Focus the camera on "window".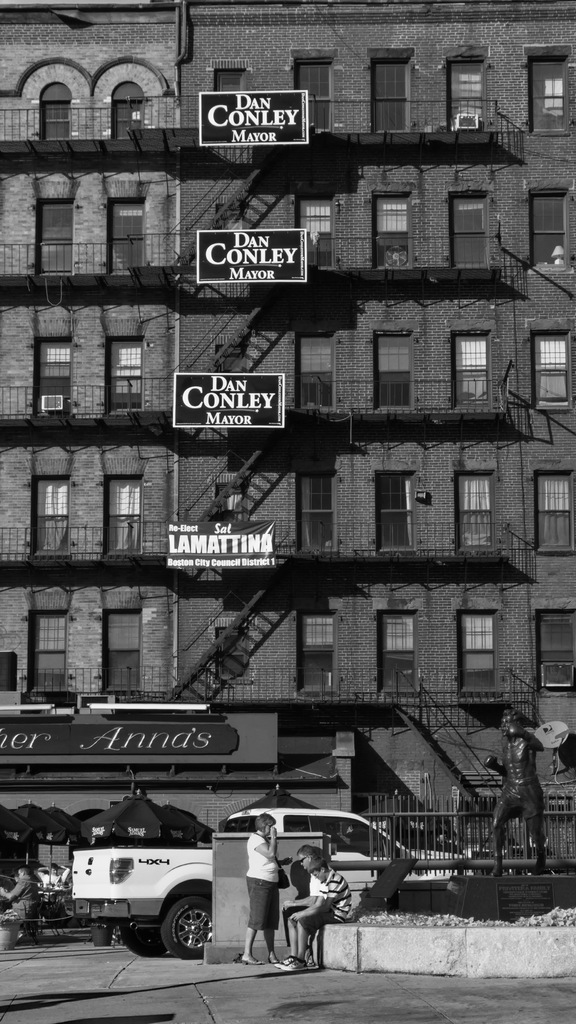
Focus region: [291,616,336,693].
